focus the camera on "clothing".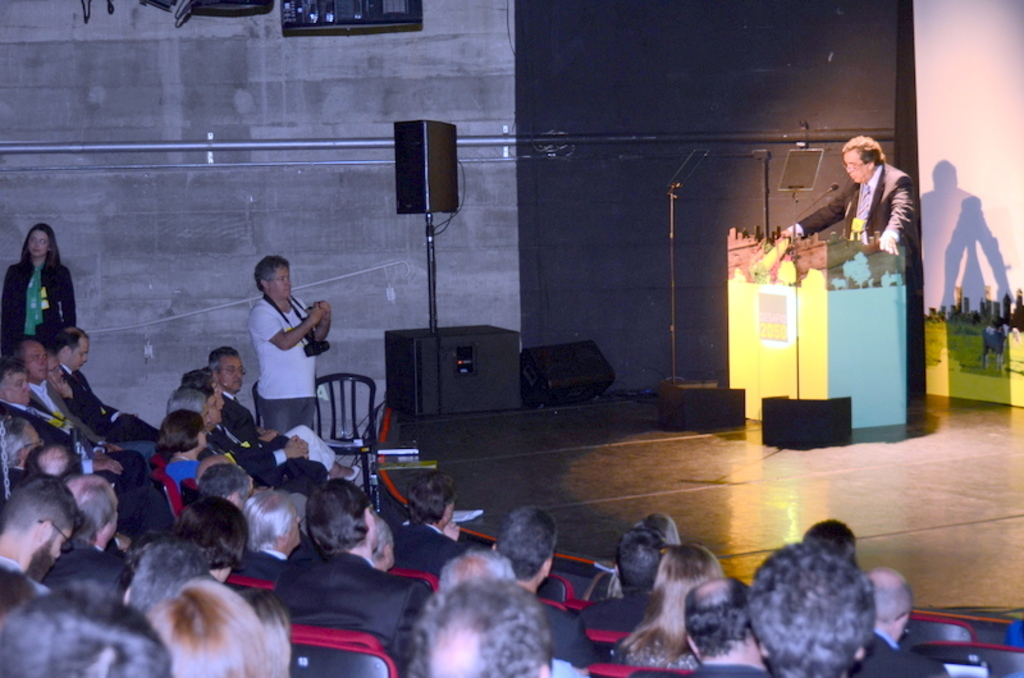
Focus region: region(246, 297, 317, 431).
